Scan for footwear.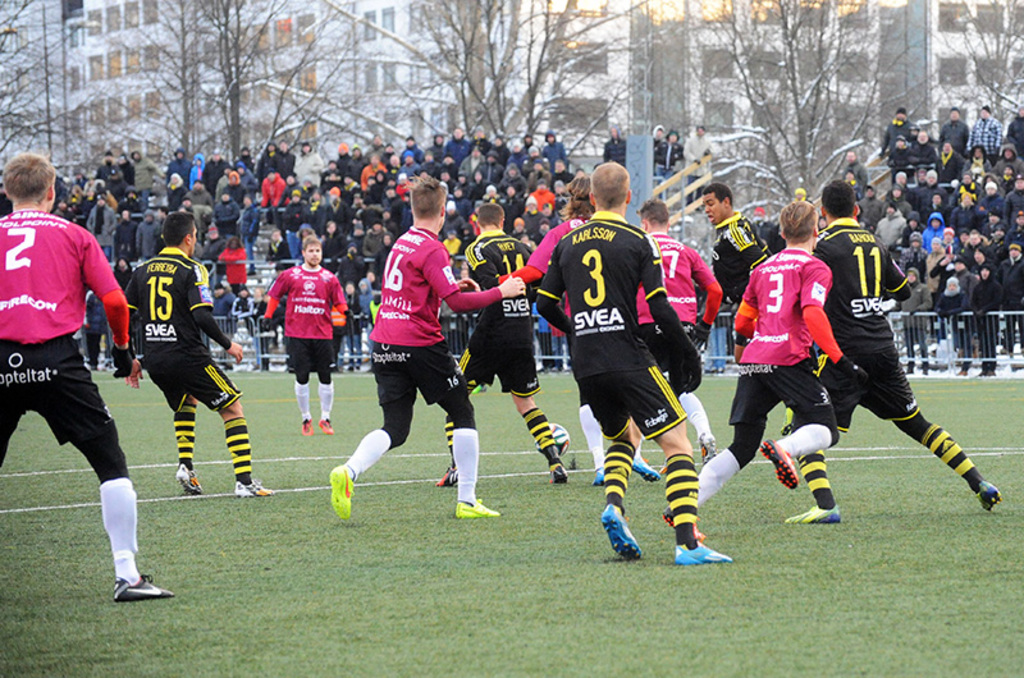
Scan result: locate(319, 416, 333, 430).
